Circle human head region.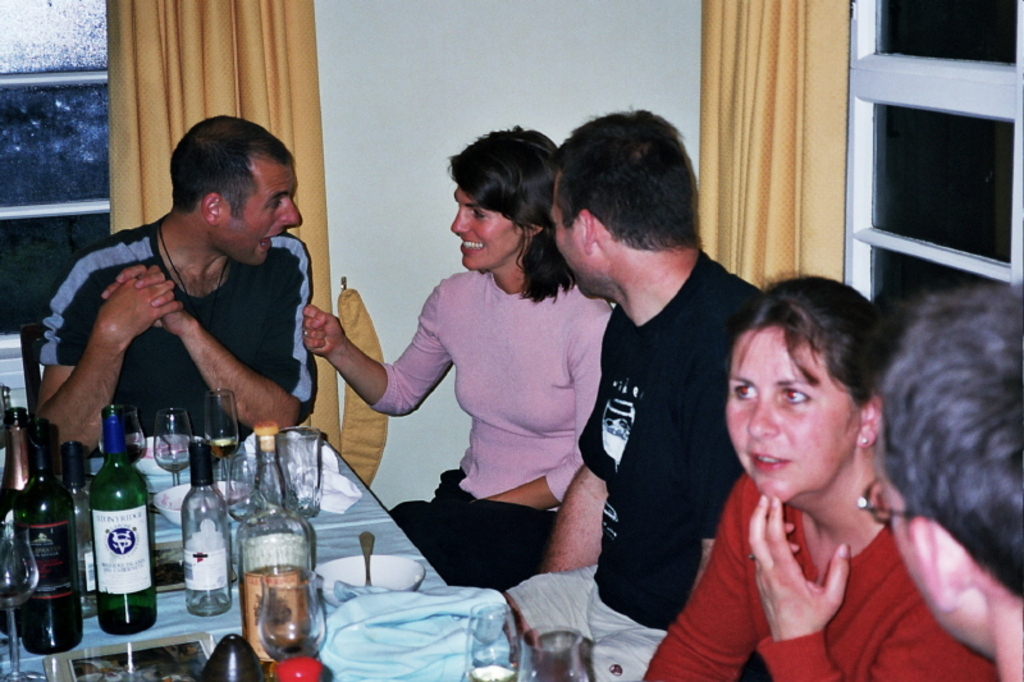
Region: [left=872, top=284, right=1023, bottom=633].
